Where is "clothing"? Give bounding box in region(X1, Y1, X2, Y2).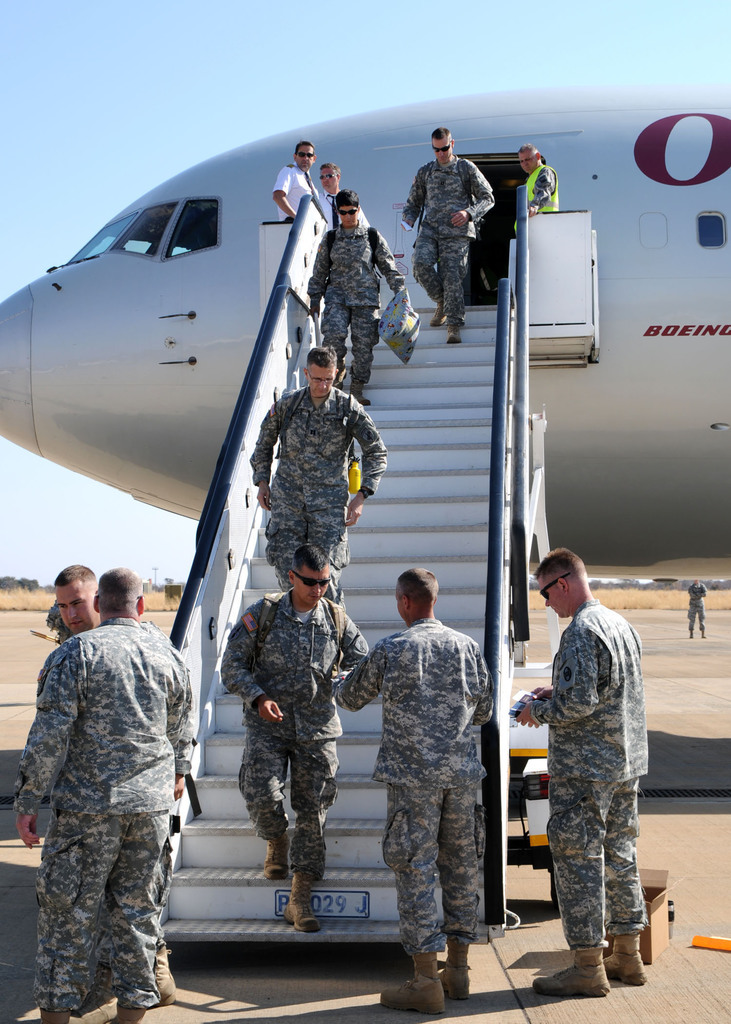
region(35, 636, 197, 1023).
